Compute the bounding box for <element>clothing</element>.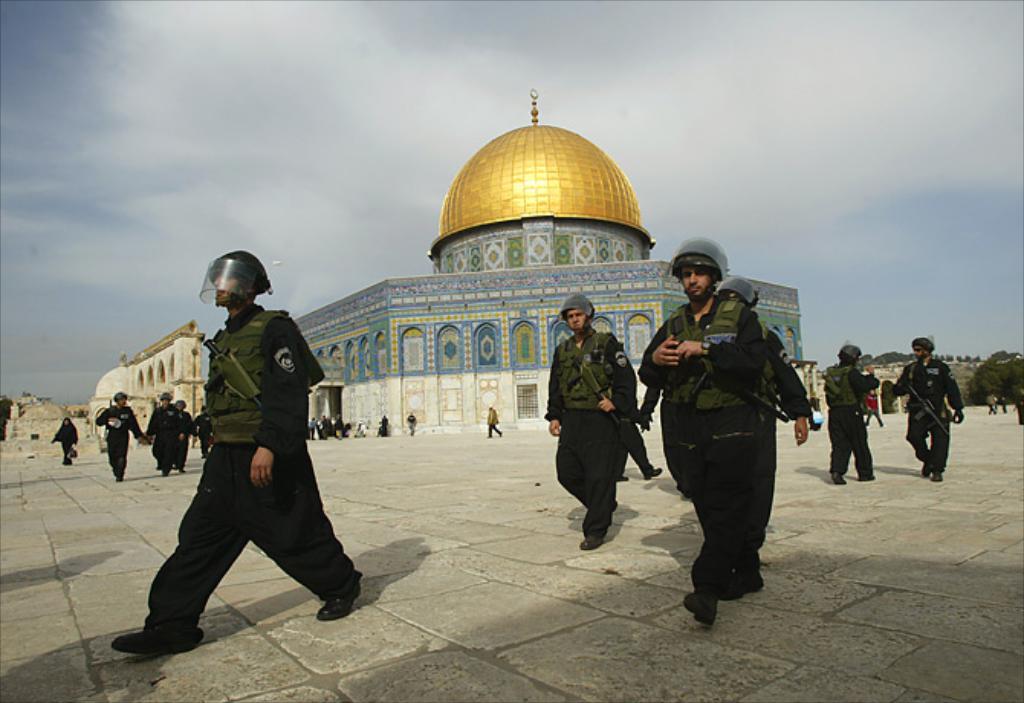
(x1=876, y1=353, x2=975, y2=480).
